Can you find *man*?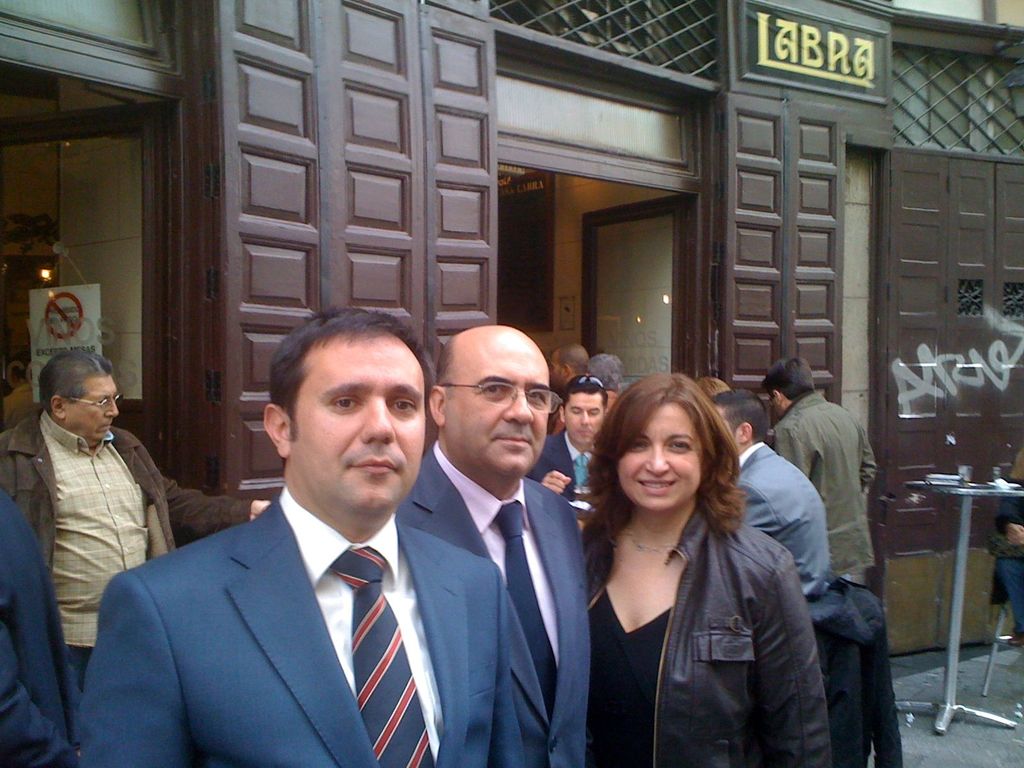
Yes, bounding box: region(710, 387, 831, 611).
